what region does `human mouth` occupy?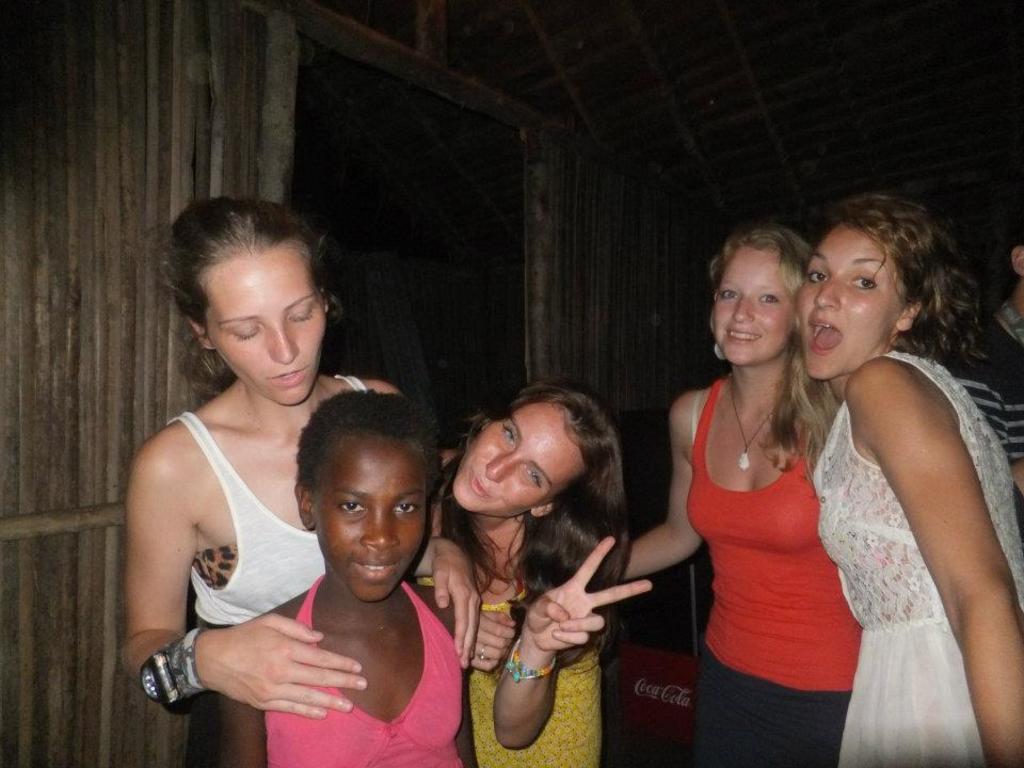
pyautogui.locateOnScreen(810, 319, 843, 356).
